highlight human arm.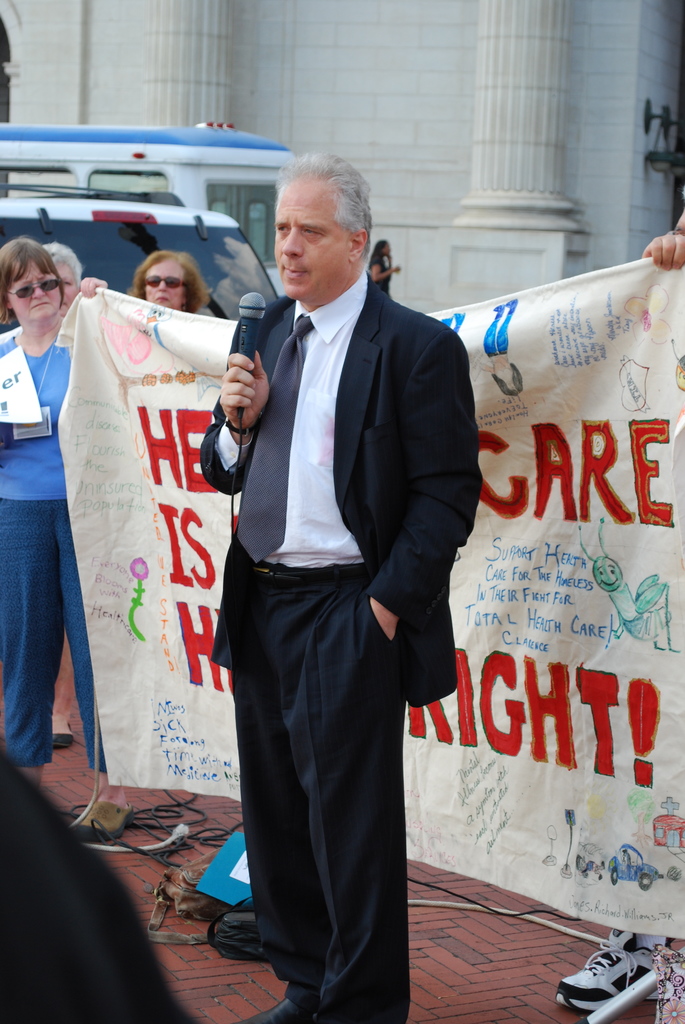
Highlighted region: BBox(632, 218, 684, 271).
